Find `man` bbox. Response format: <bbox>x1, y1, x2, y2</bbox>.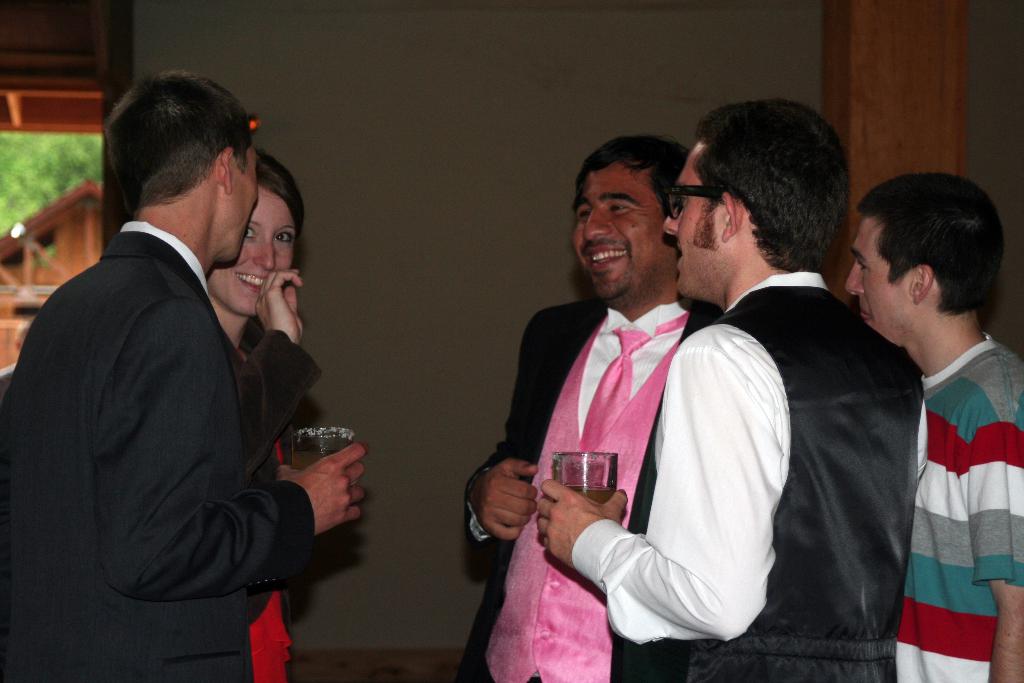
<bbox>456, 131, 730, 682</bbox>.
